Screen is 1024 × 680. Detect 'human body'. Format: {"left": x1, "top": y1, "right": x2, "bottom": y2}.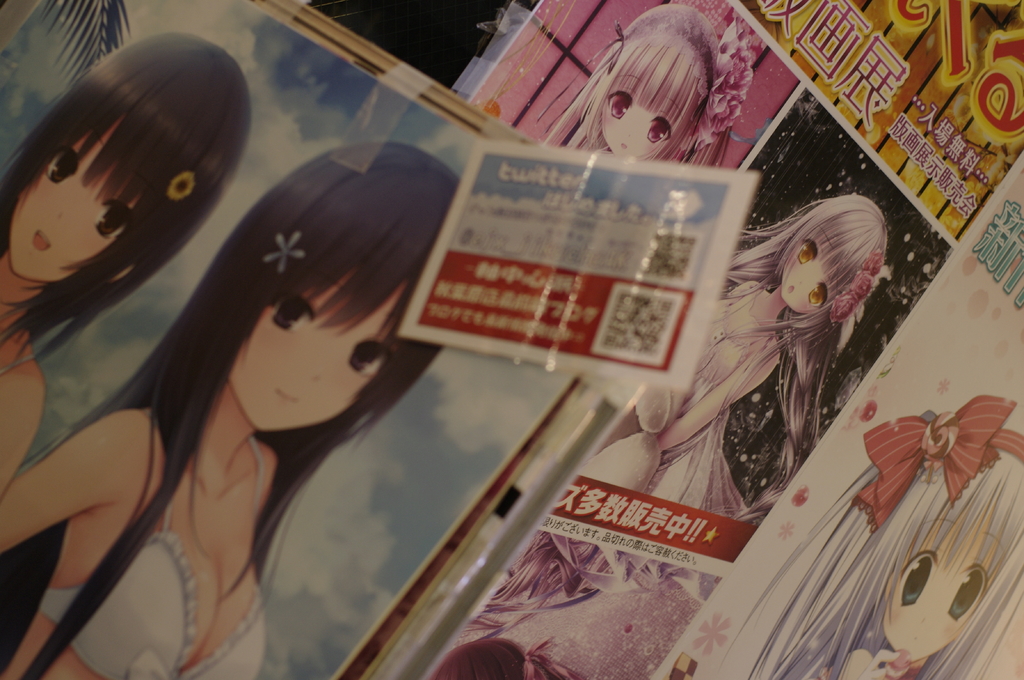
{"left": 0, "top": 139, "right": 451, "bottom": 679}.
